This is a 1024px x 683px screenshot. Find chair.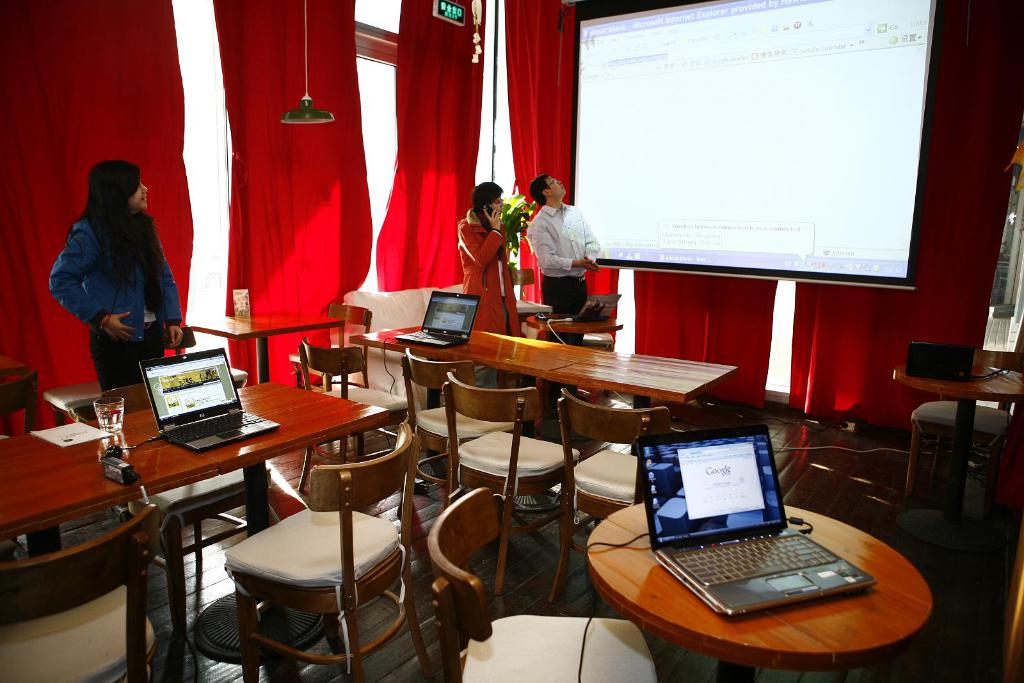
Bounding box: select_region(900, 353, 1023, 501).
